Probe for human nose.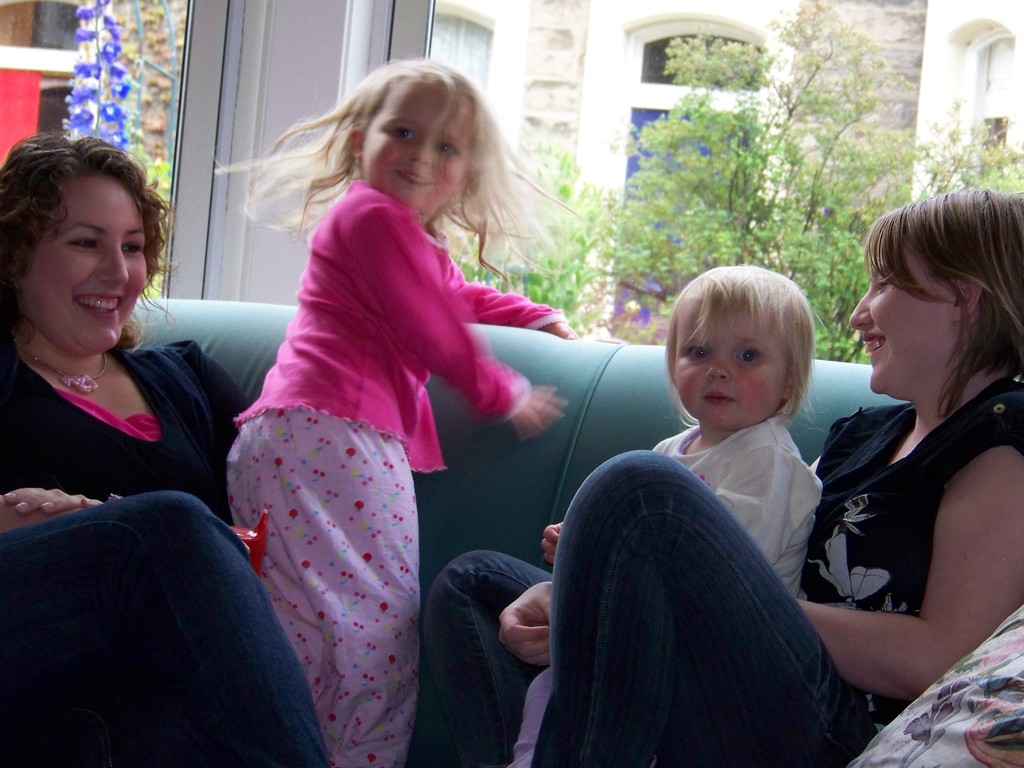
Probe result: (412,138,432,168).
